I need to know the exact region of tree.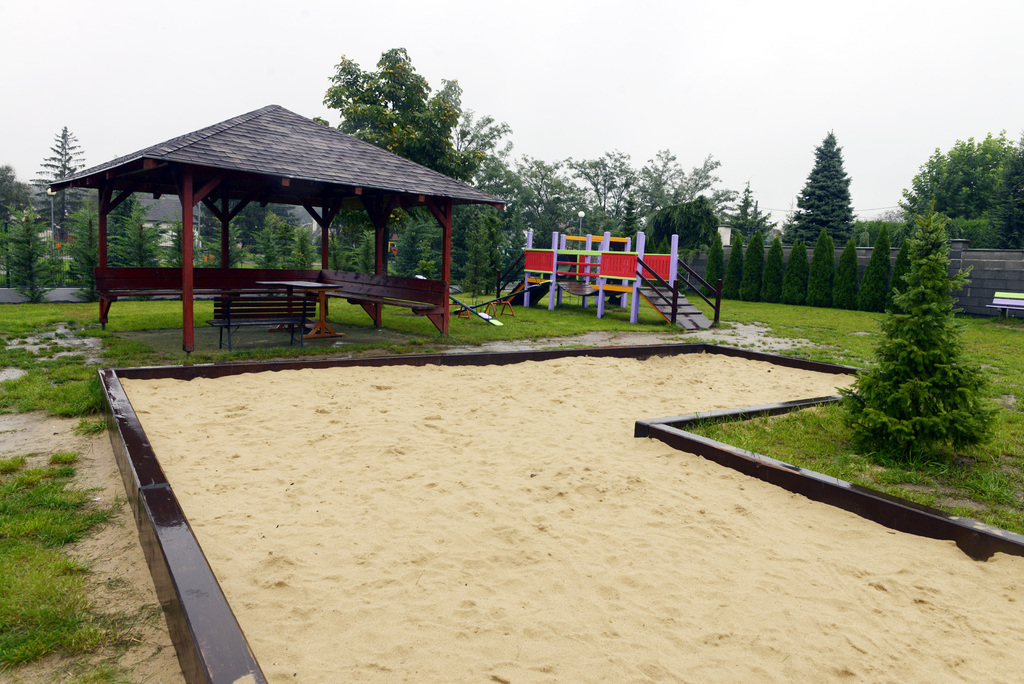
Region: {"x1": 454, "y1": 209, "x2": 506, "y2": 291}.
